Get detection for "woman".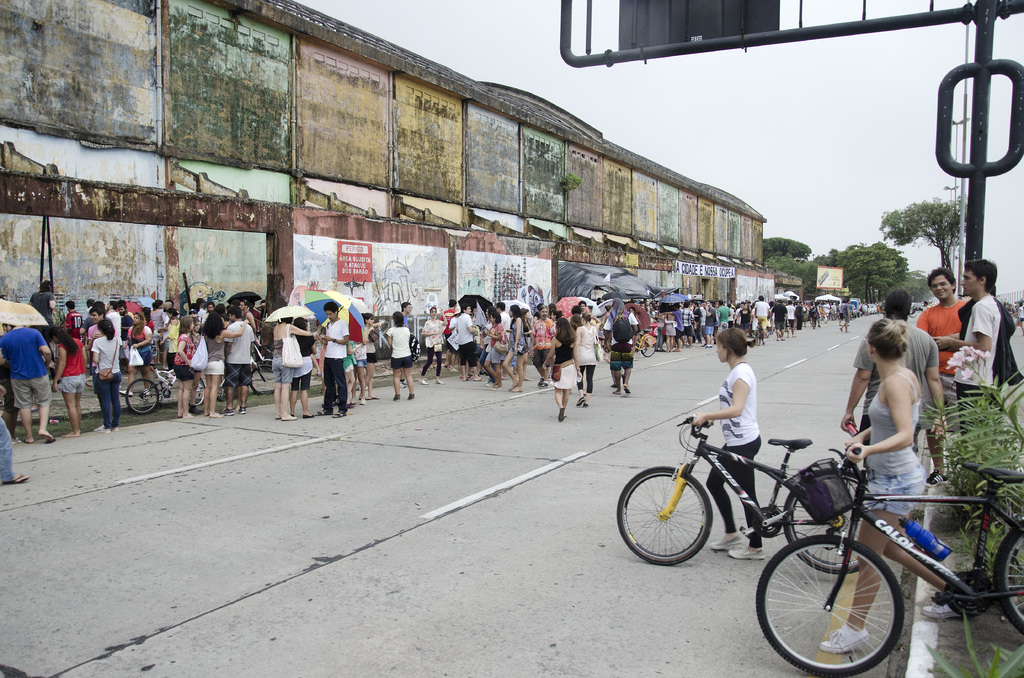
Detection: <bbox>685, 323, 767, 563</bbox>.
